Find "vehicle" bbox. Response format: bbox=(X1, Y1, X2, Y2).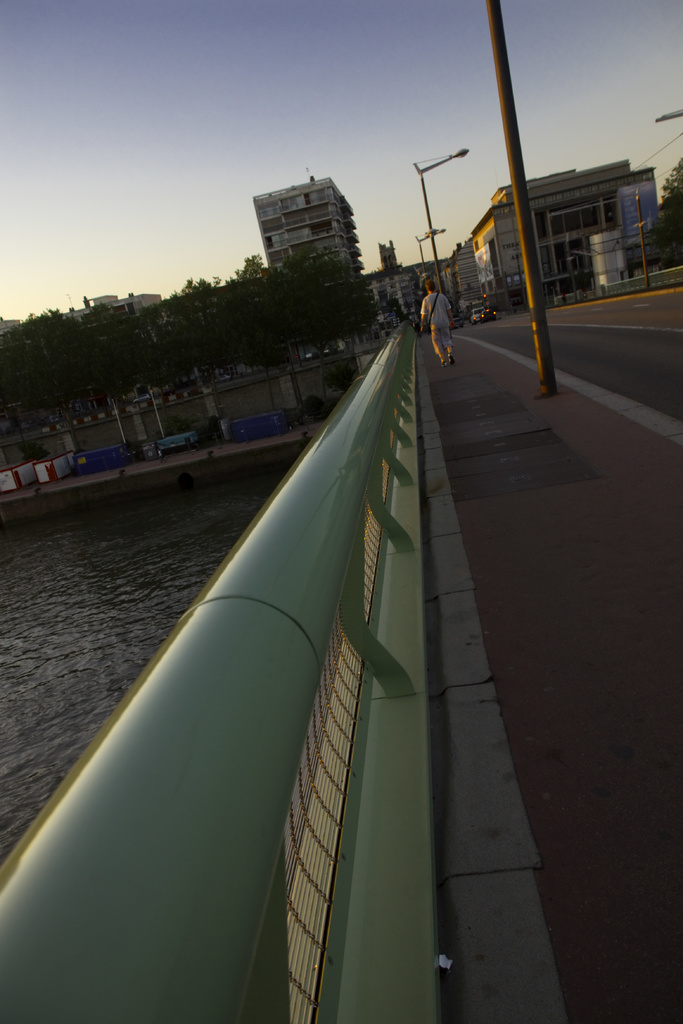
bbox=(469, 305, 481, 324).
